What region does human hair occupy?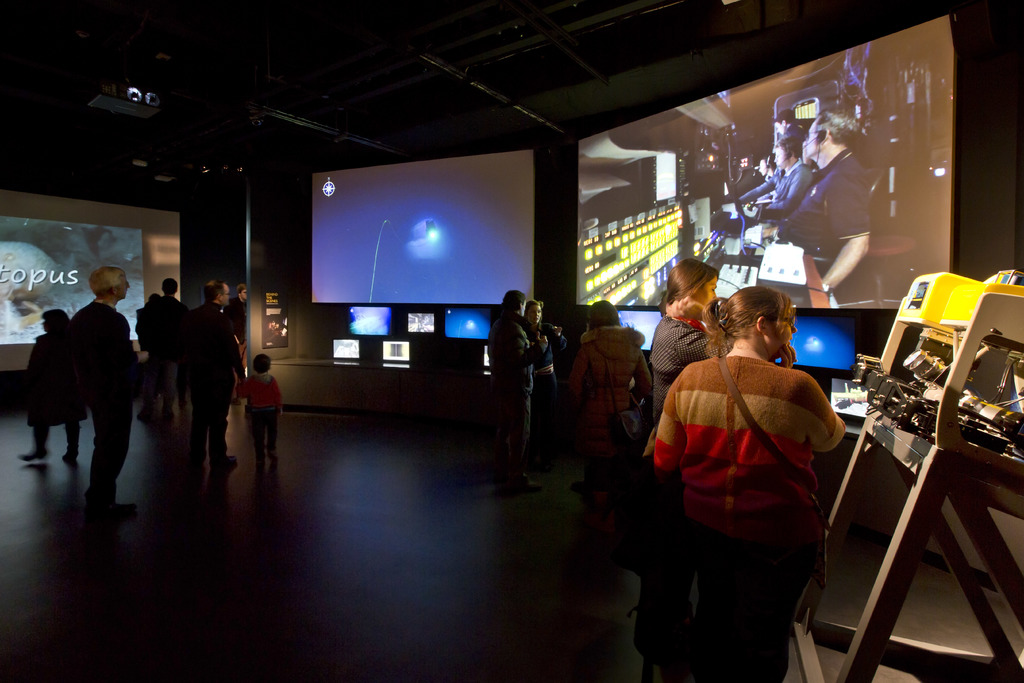
40:310:67:333.
